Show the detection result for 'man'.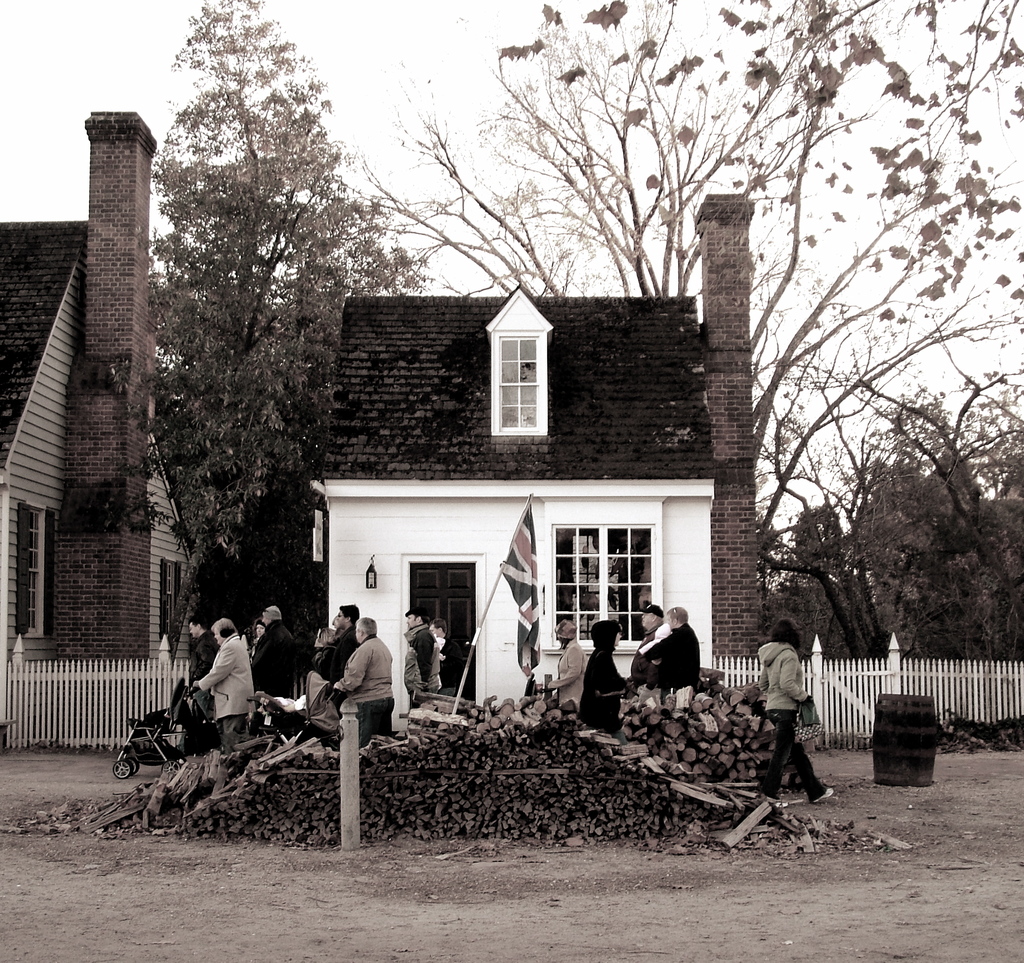
(538, 626, 585, 697).
